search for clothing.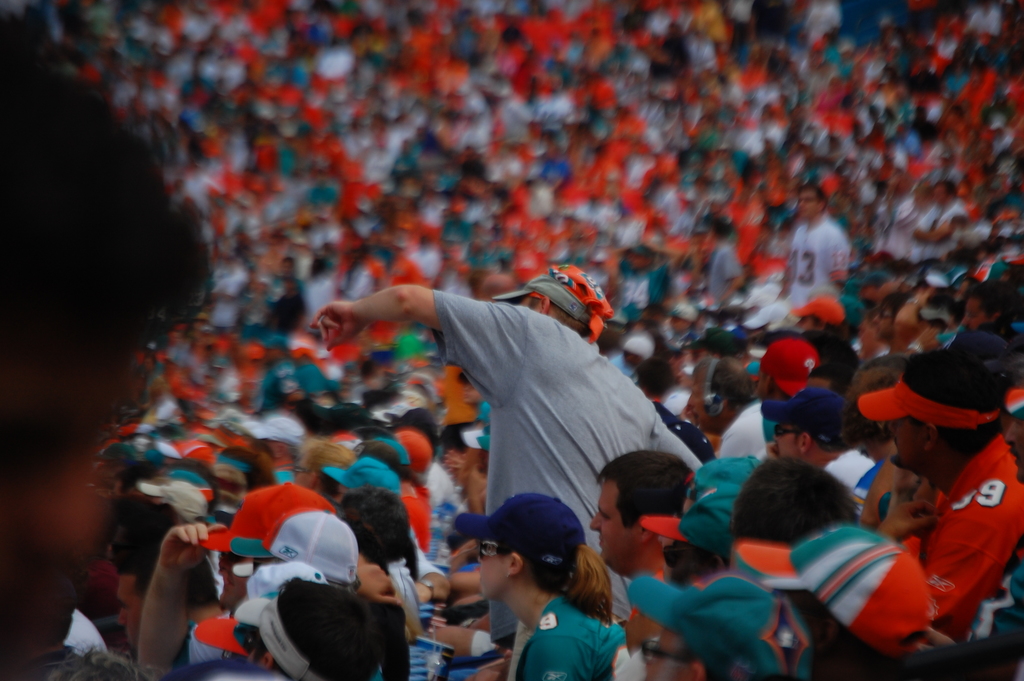
Found at pyautogui.locateOnScreen(911, 202, 973, 272).
